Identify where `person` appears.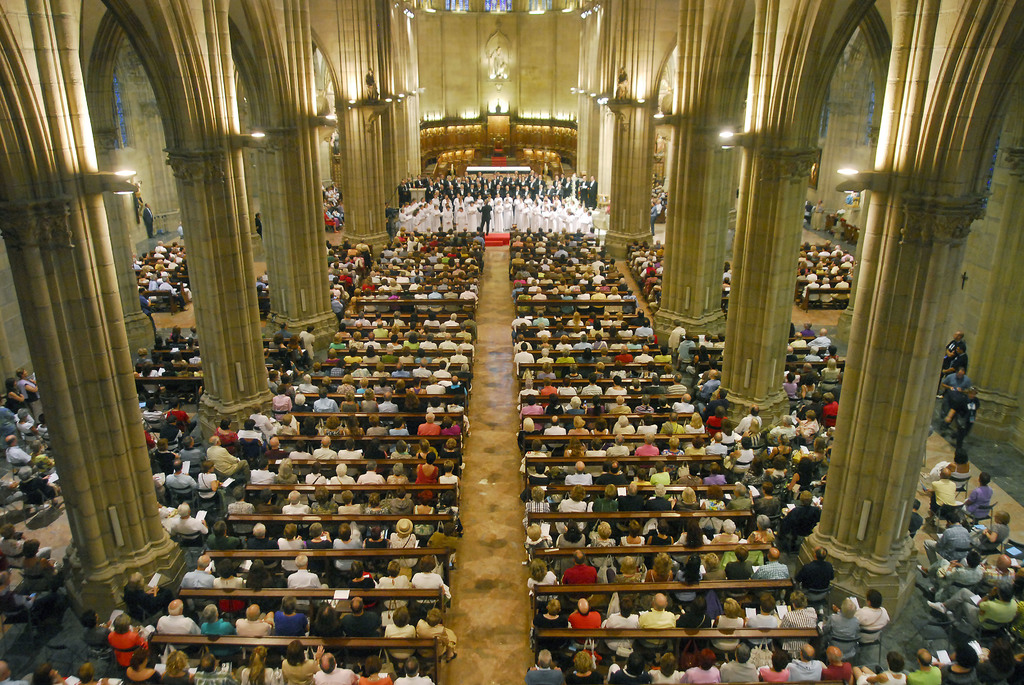
Appears at x1=441, y1=439, x2=461, y2=454.
